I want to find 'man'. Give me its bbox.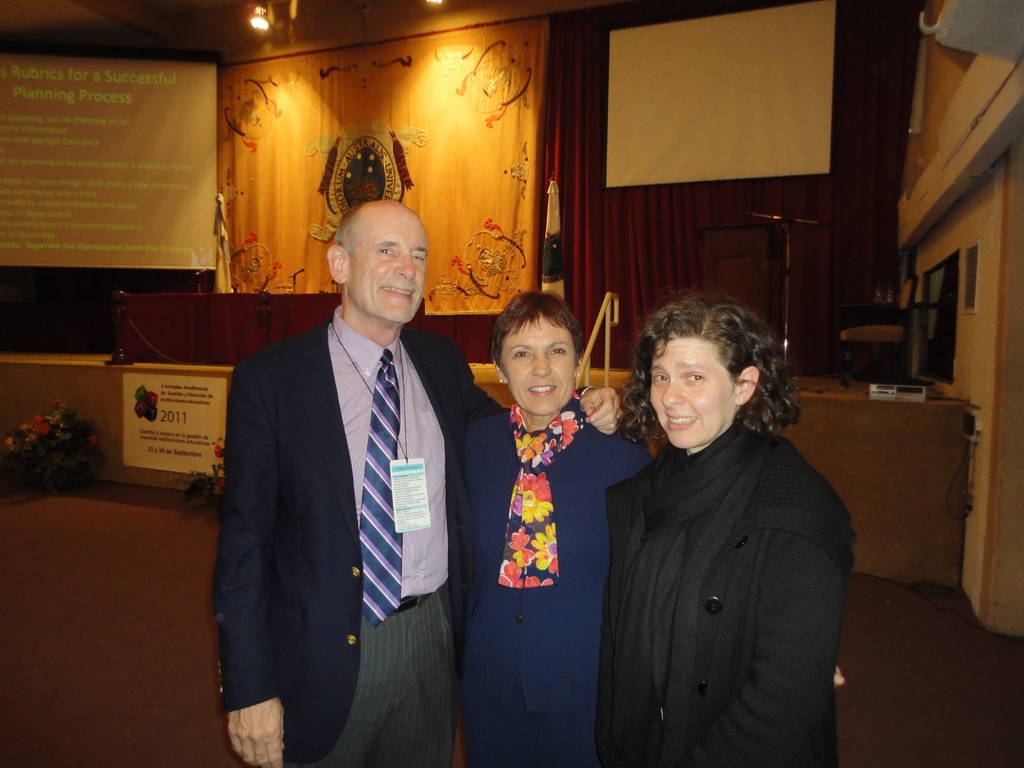
BBox(211, 200, 621, 767).
